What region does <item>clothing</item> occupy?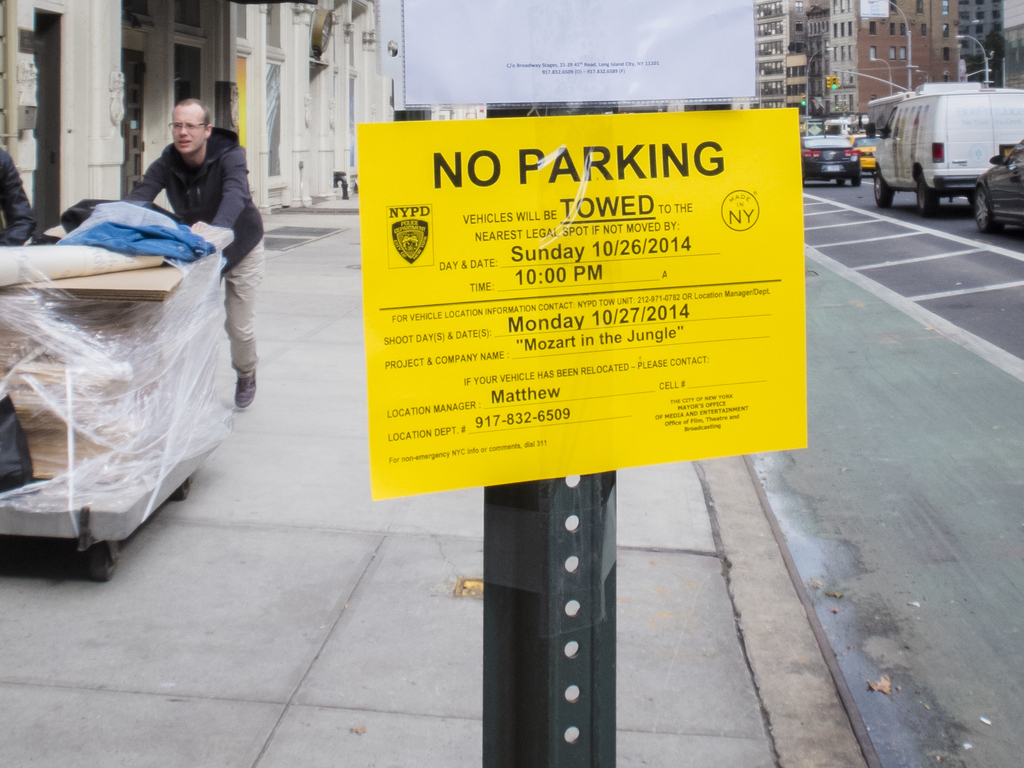
115,97,255,331.
